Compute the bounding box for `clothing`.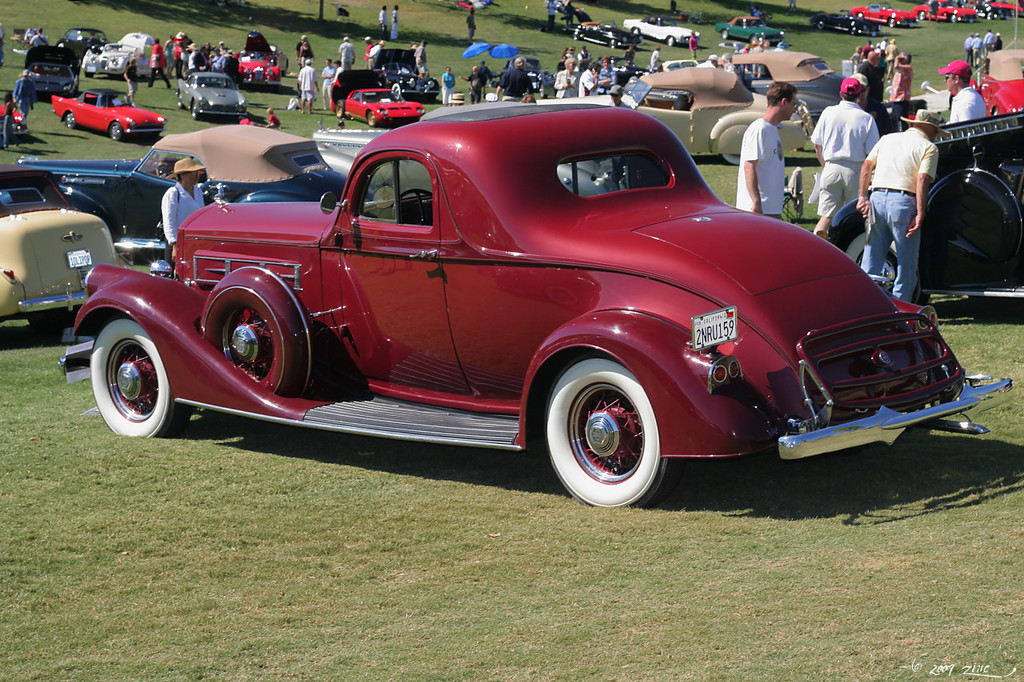
<box>359,38,378,70</box>.
